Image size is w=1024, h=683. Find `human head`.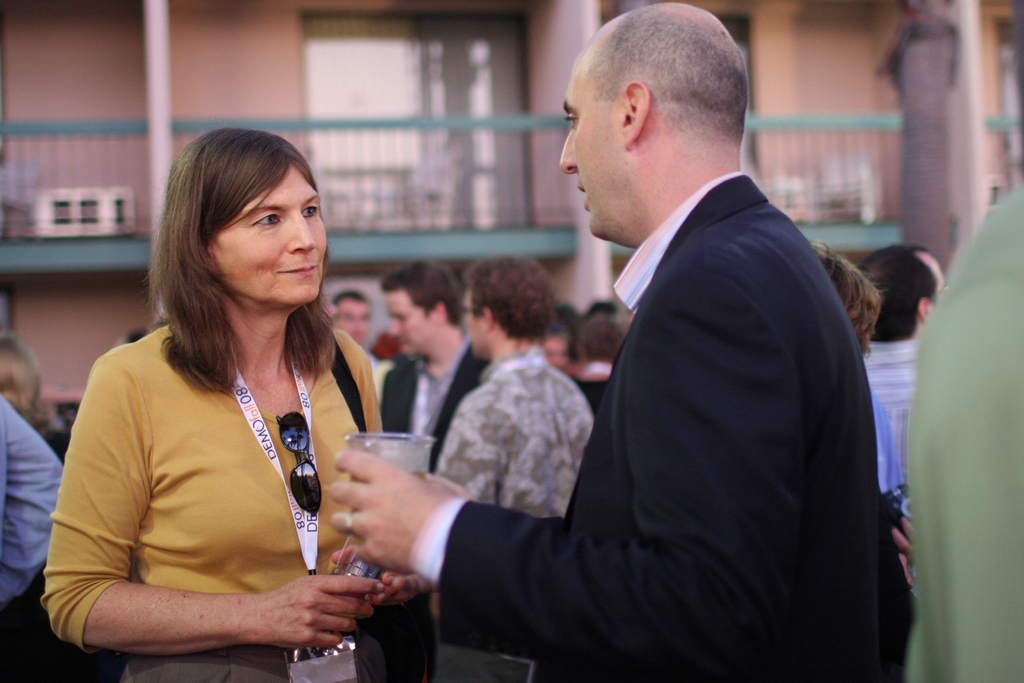
l=156, t=124, r=333, b=315.
